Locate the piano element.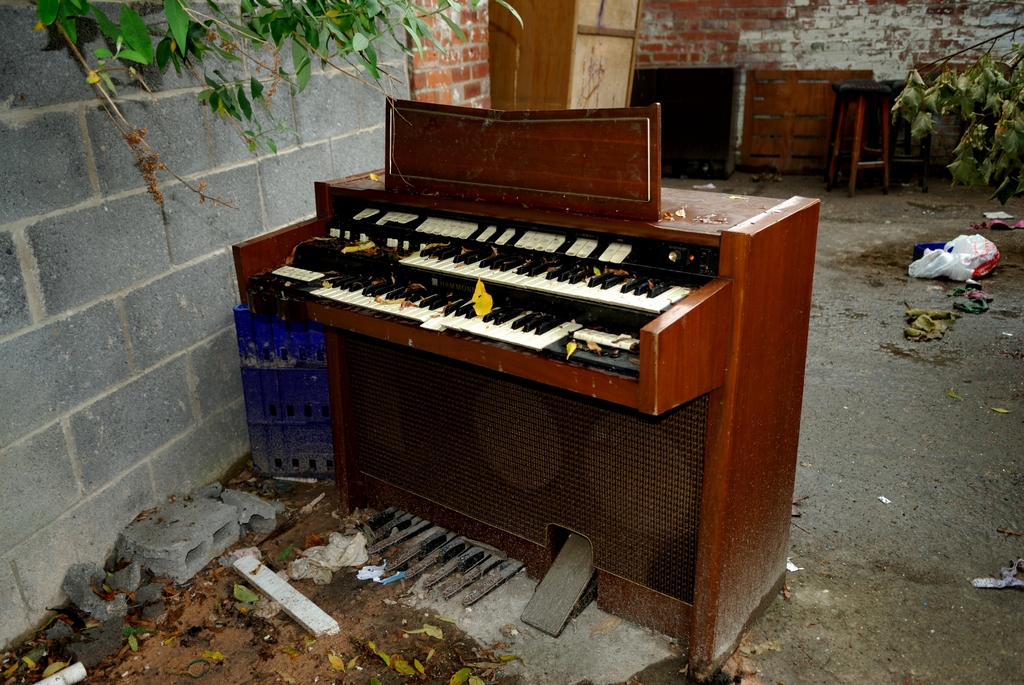
Element bbox: [x1=261, y1=114, x2=834, y2=572].
